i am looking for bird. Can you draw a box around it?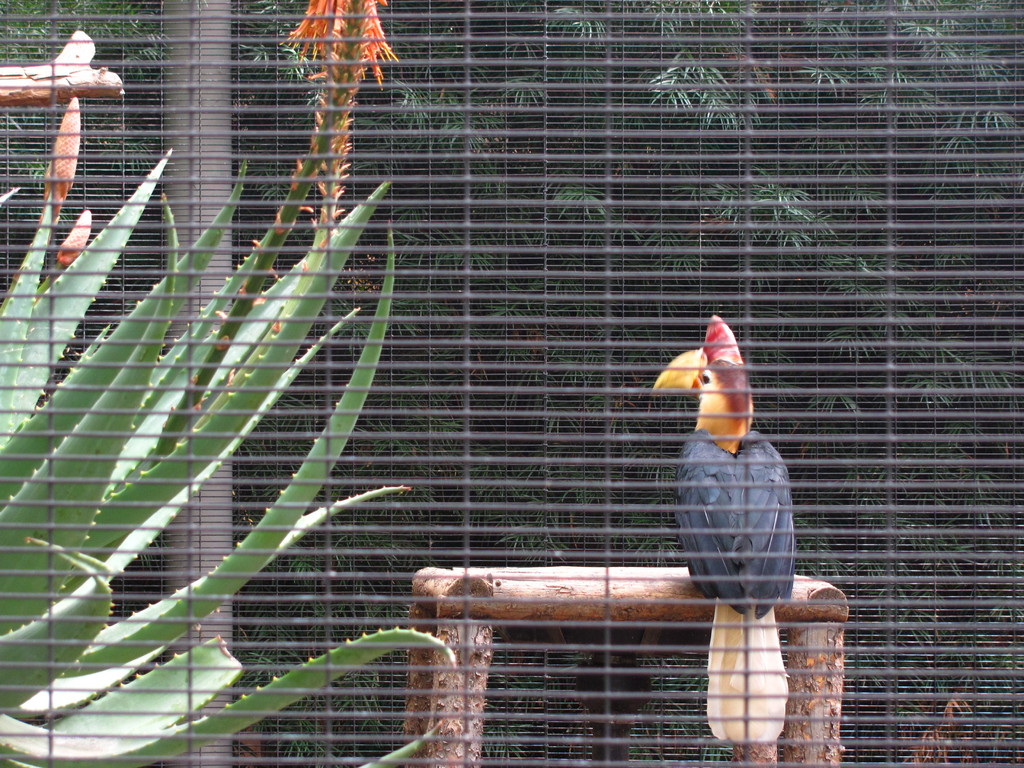
Sure, the bounding box is <region>640, 331, 809, 690</region>.
